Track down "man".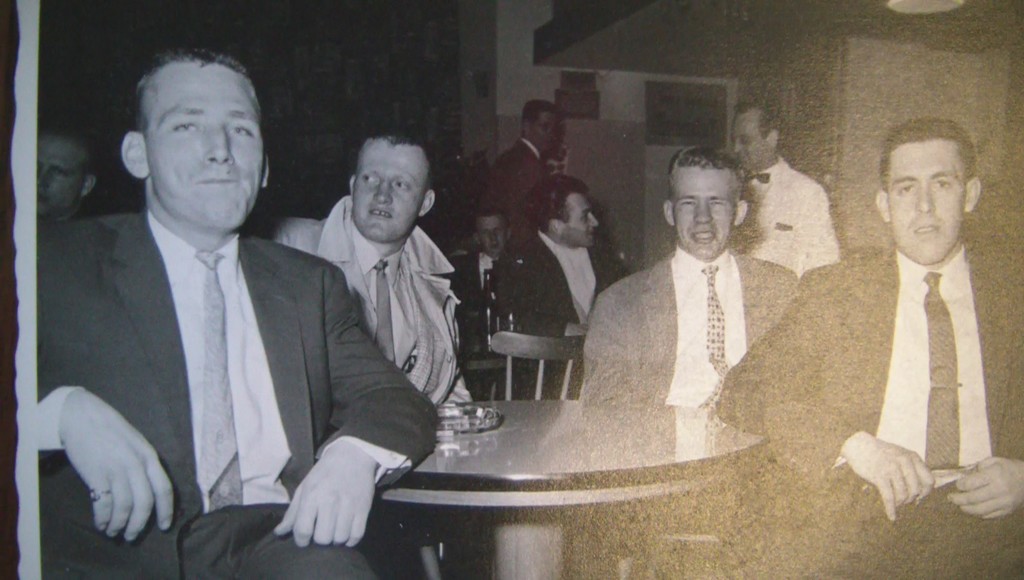
Tracked to x1=470, y1=206, x2=511, y2=303.
